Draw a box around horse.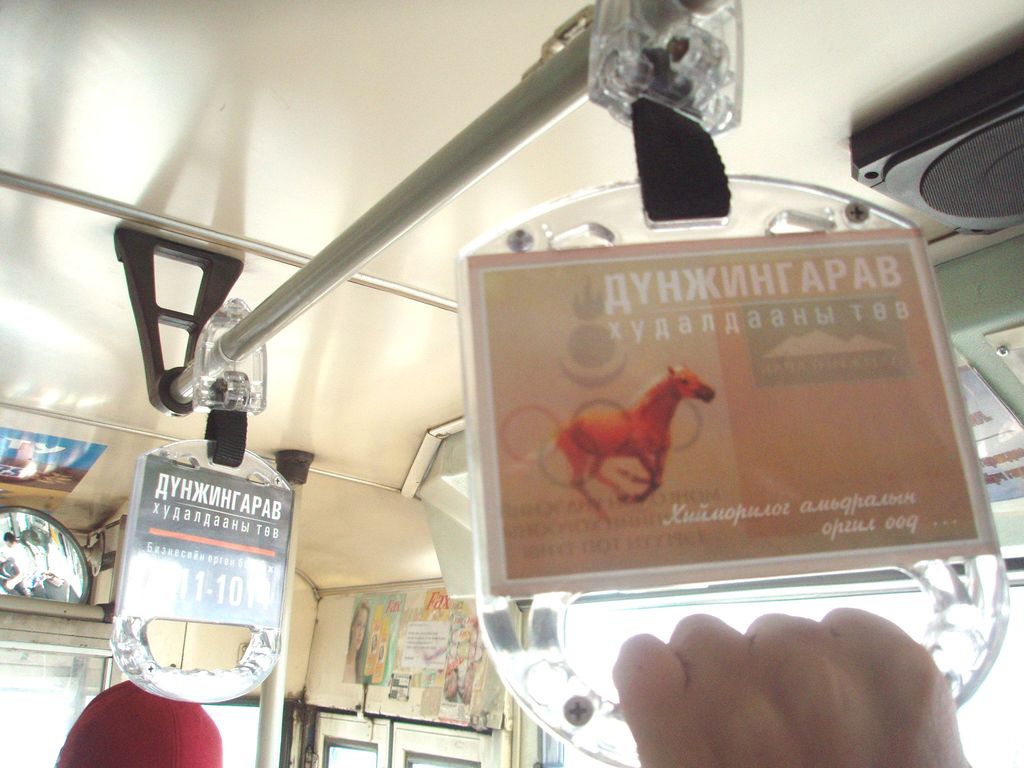
553/365/718/522.
